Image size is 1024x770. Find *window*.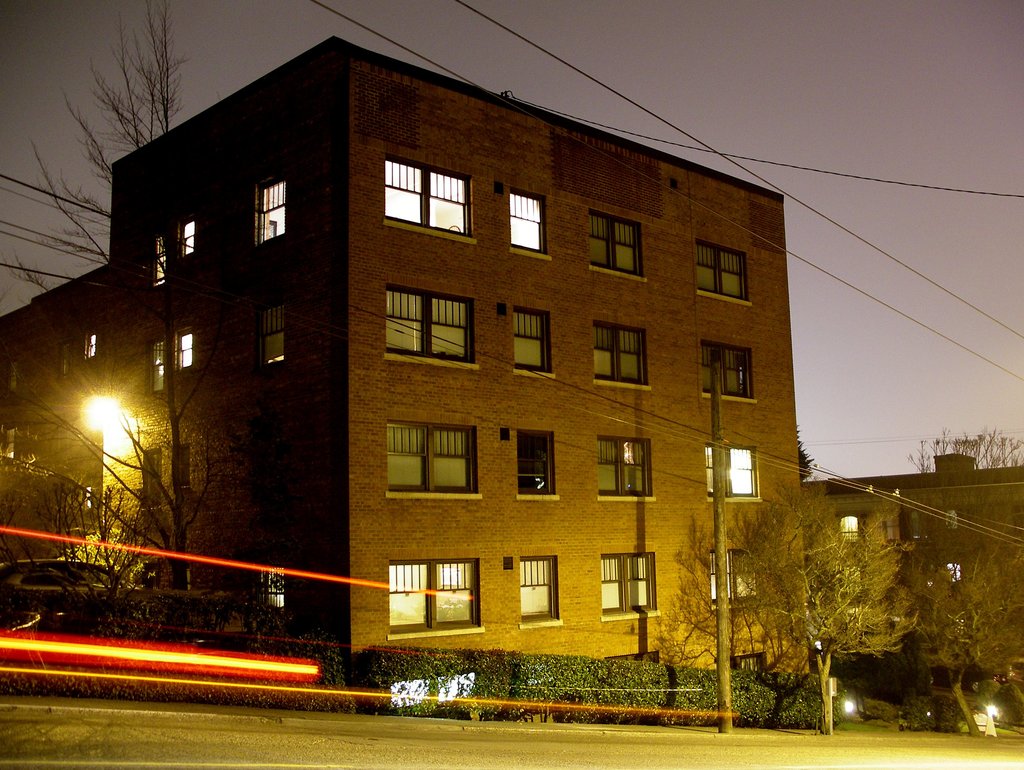
{"left": 944, "top": 561, "right": 963, "bottom": 580}.
